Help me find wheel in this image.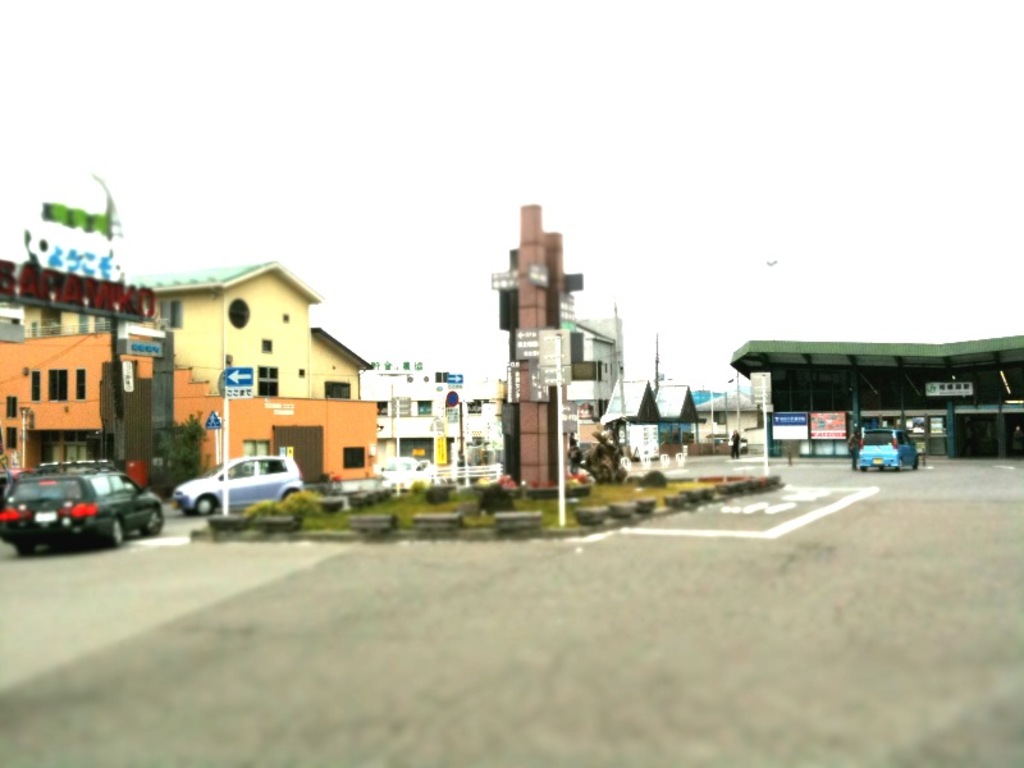
Found it: BBox(10, 543, 40, 558).
